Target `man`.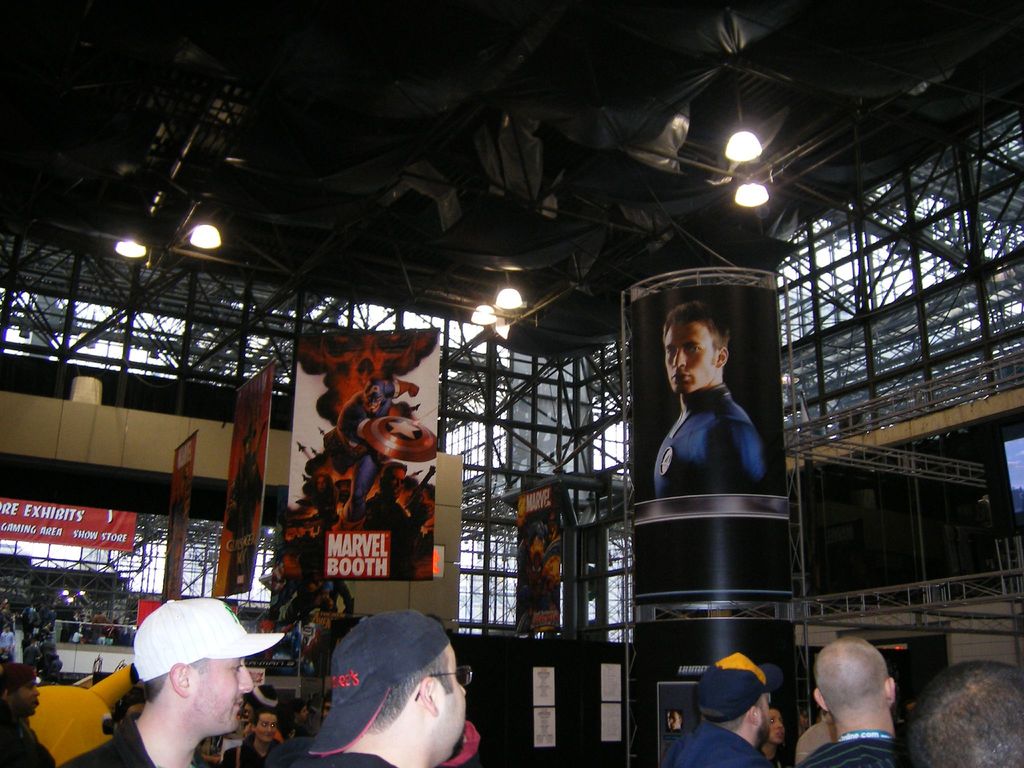
Target region: [x1=362, y1=460, x2=435, y2=580].
